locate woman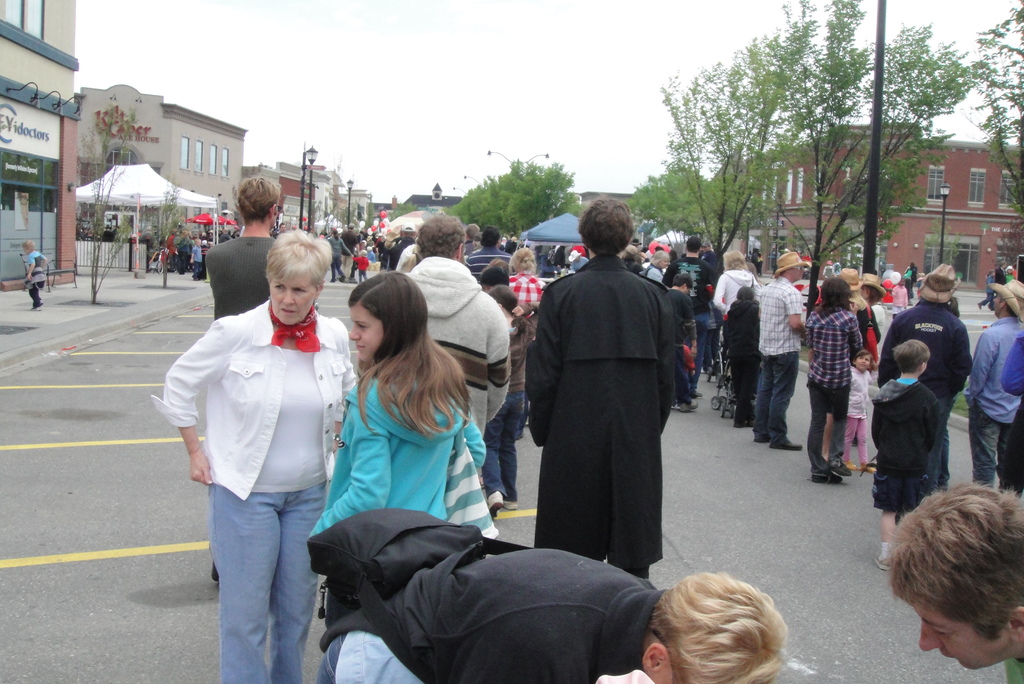
box=[829, 268, 883, 466]
